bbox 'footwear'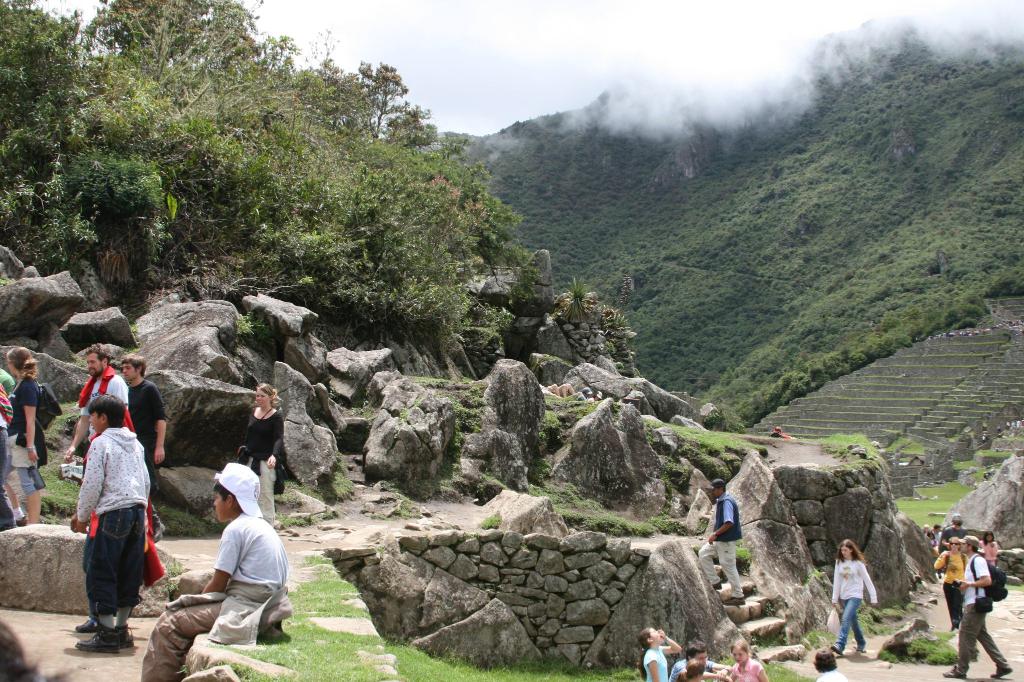
{"x1": 990, "y1": 661, "x2": 1015, "y2": 679}
